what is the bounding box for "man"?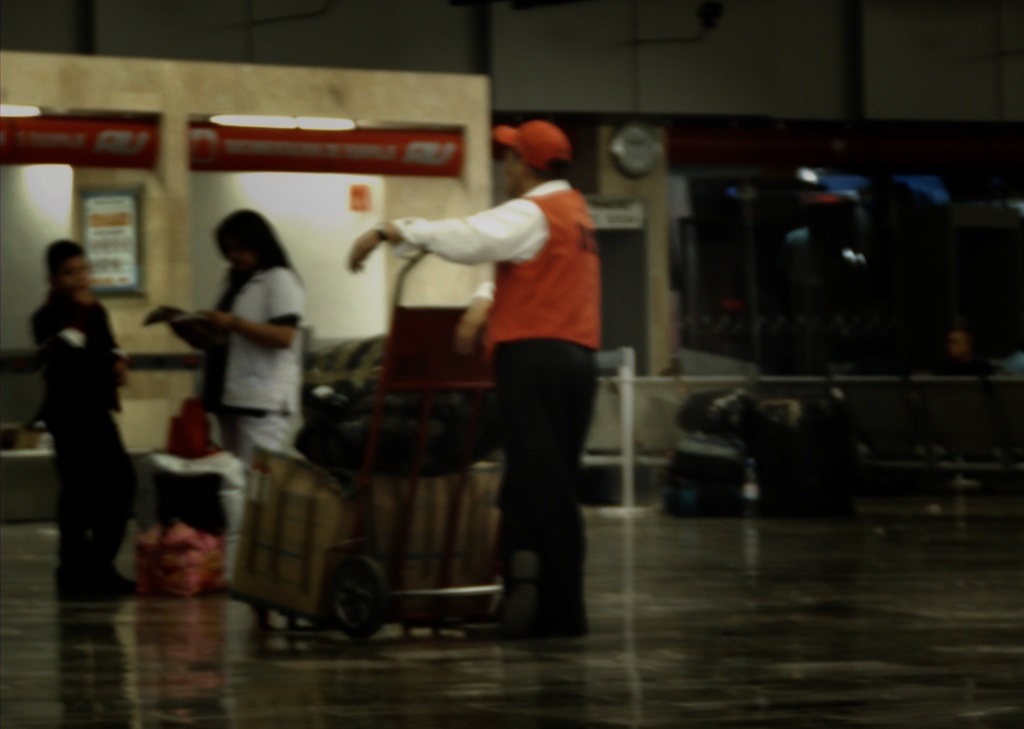
399,113,620,633.
